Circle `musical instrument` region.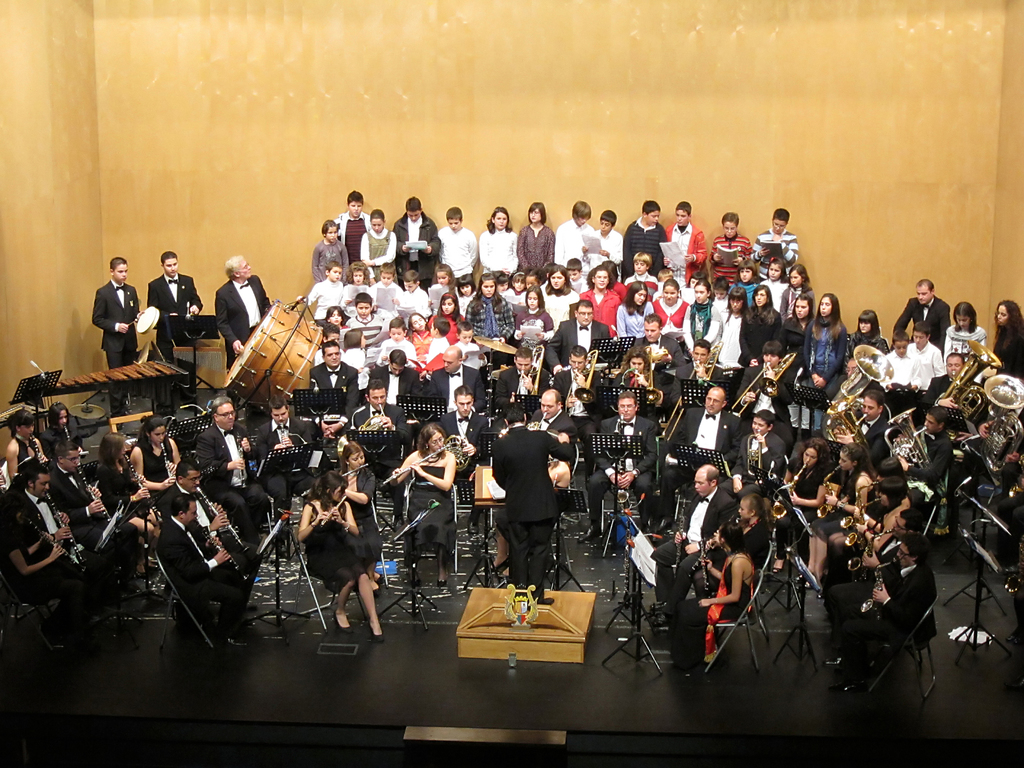
Region: x1=669, y1=488, x2=683, y2=585.
